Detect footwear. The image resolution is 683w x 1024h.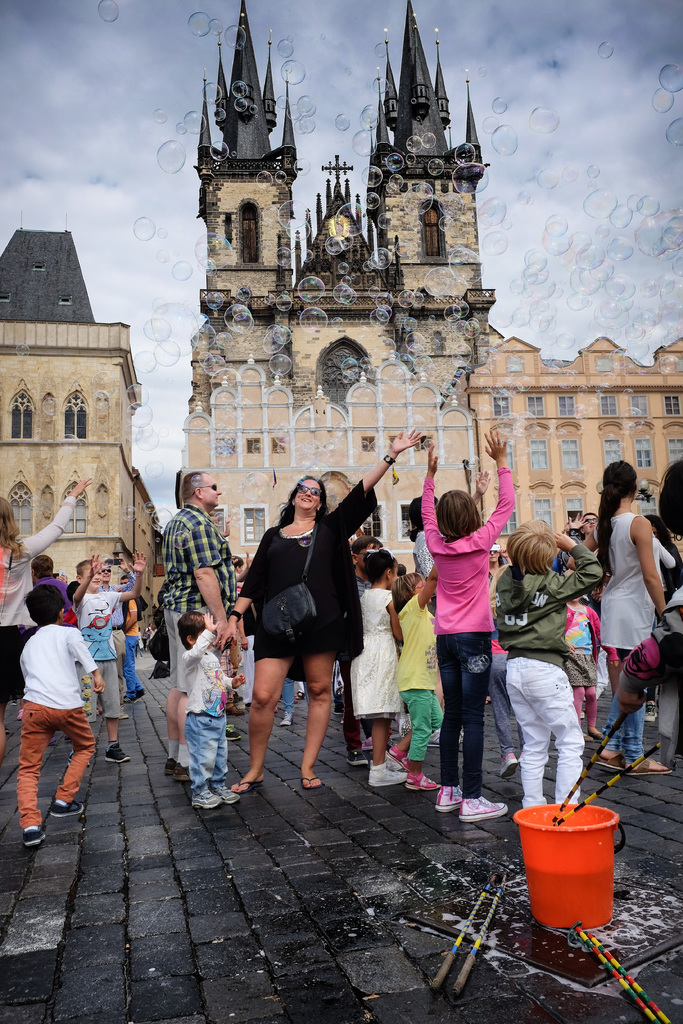
<box>383,751,406,773</box>.
